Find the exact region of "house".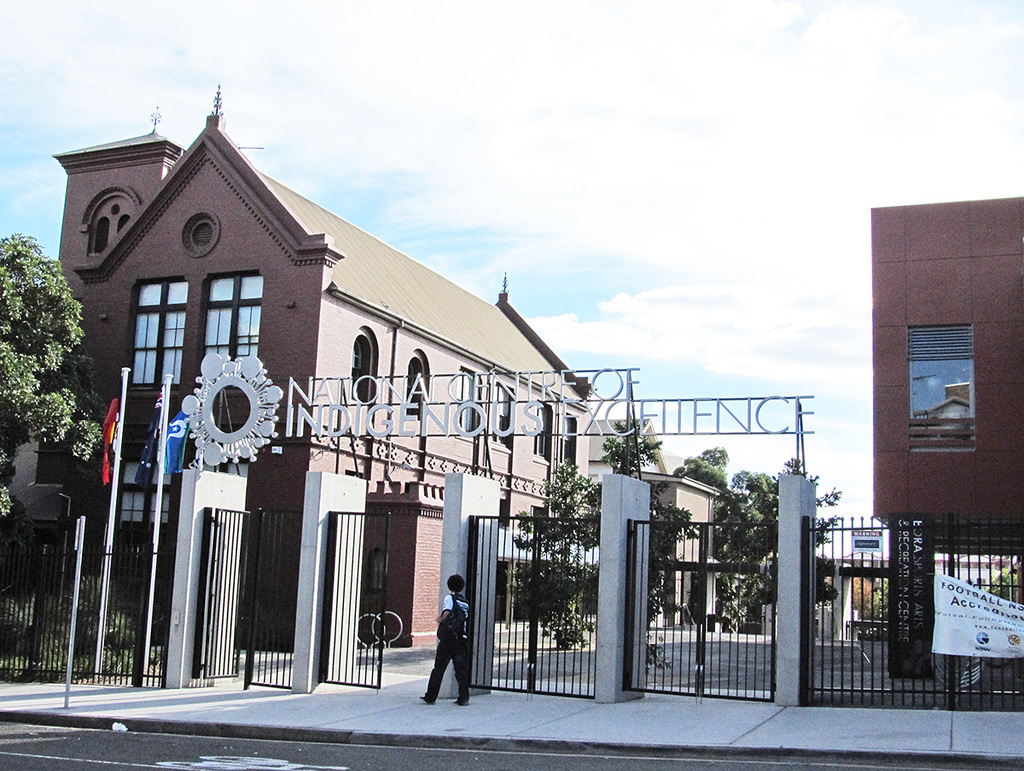
Exact region: (x1=865, y1=194, x2=1023, y2=692).
